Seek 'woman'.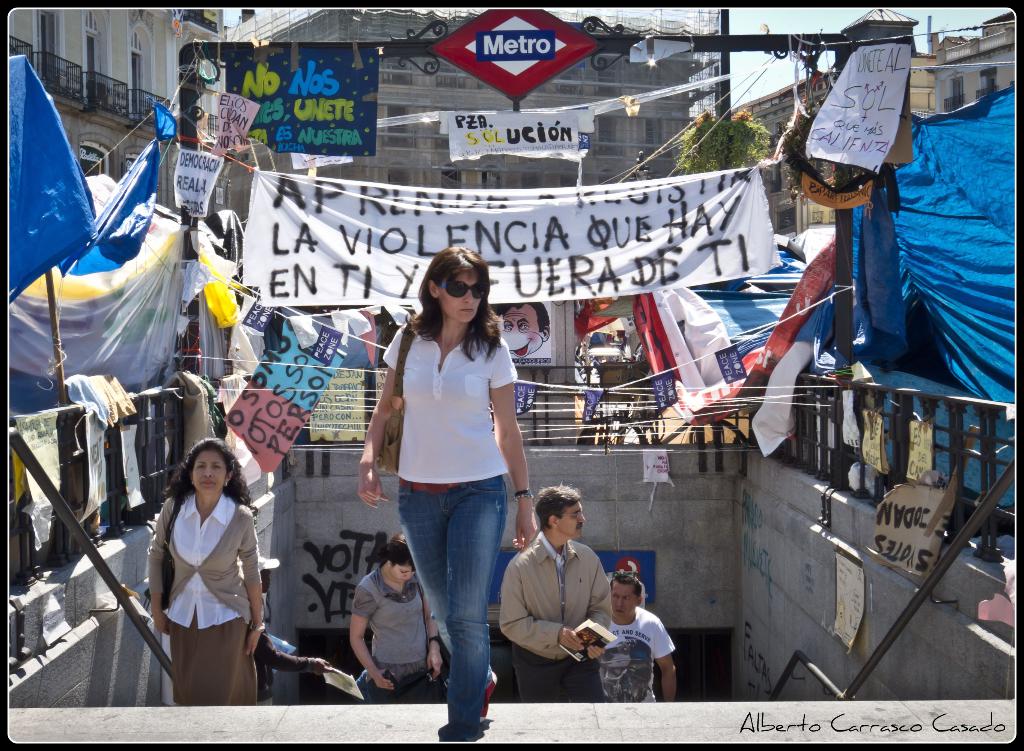
rect(351, 542, 456, 711).
